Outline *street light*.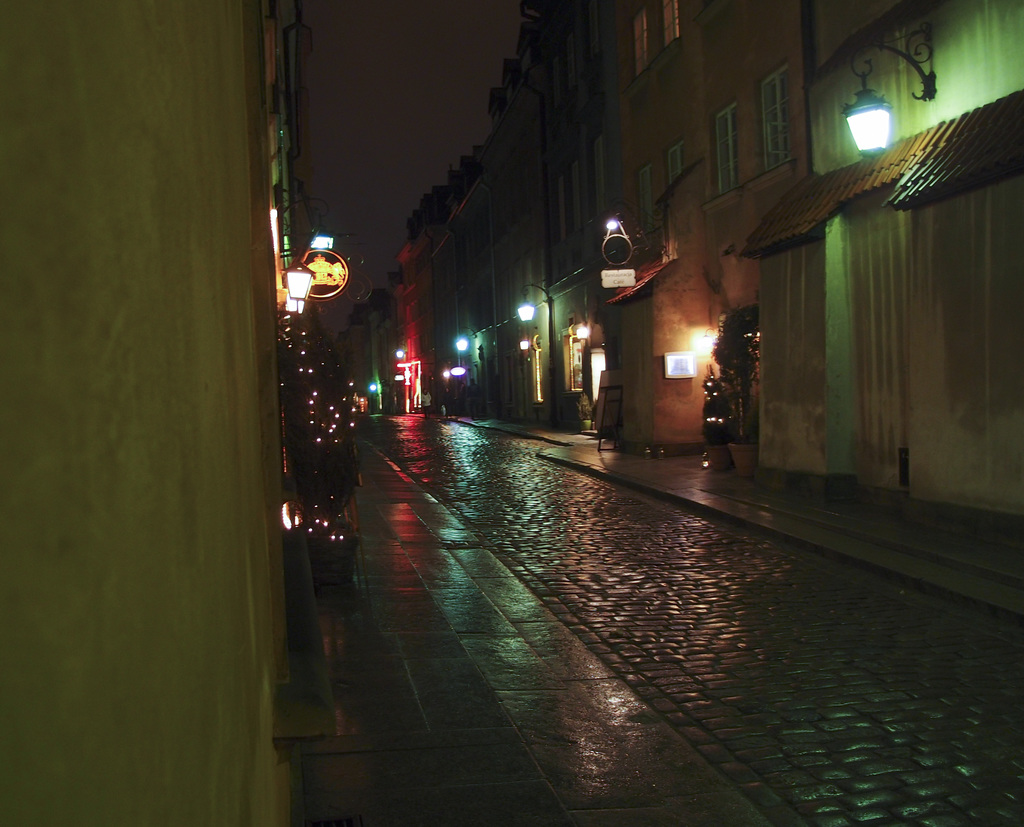
Outline: rect(837, 21, 932, 157).
